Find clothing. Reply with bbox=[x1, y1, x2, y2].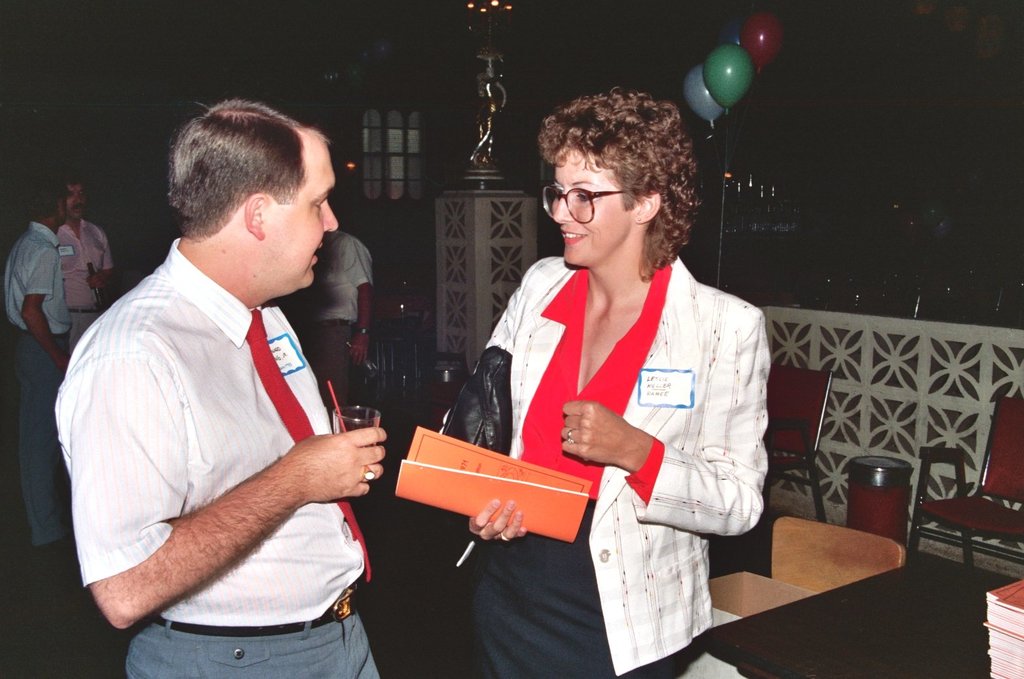
bbox=[55, 236, 382, 678].
